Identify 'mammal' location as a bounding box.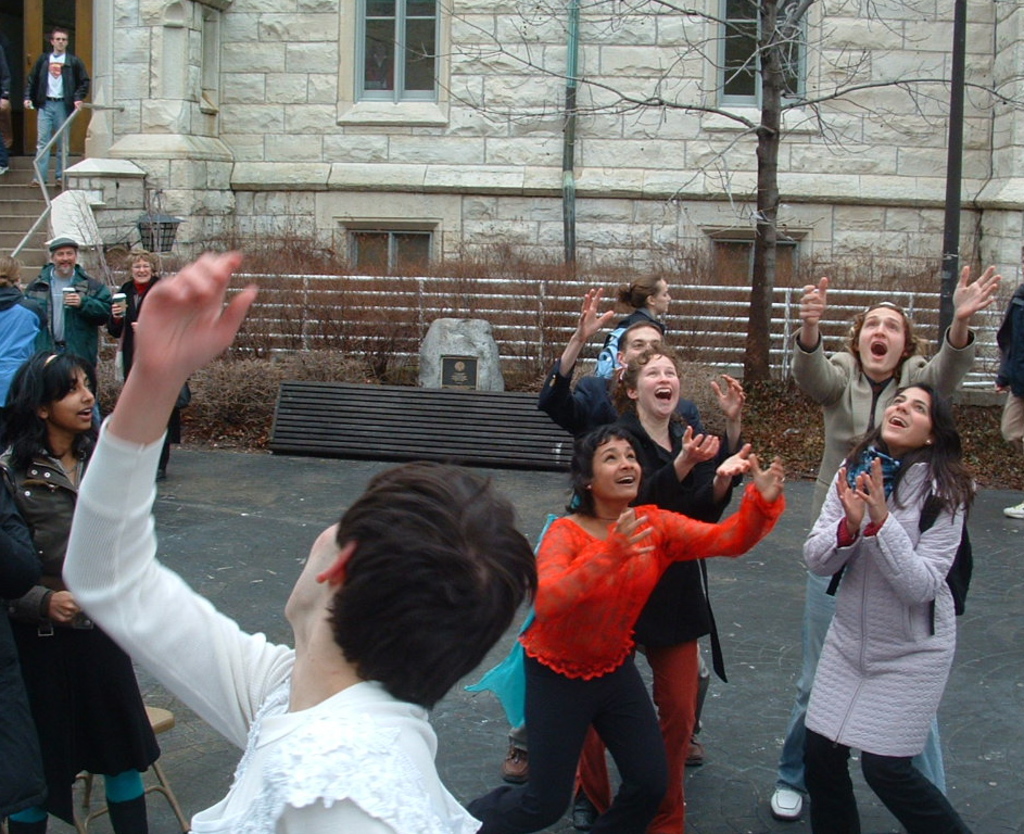
591:274:674:378.
